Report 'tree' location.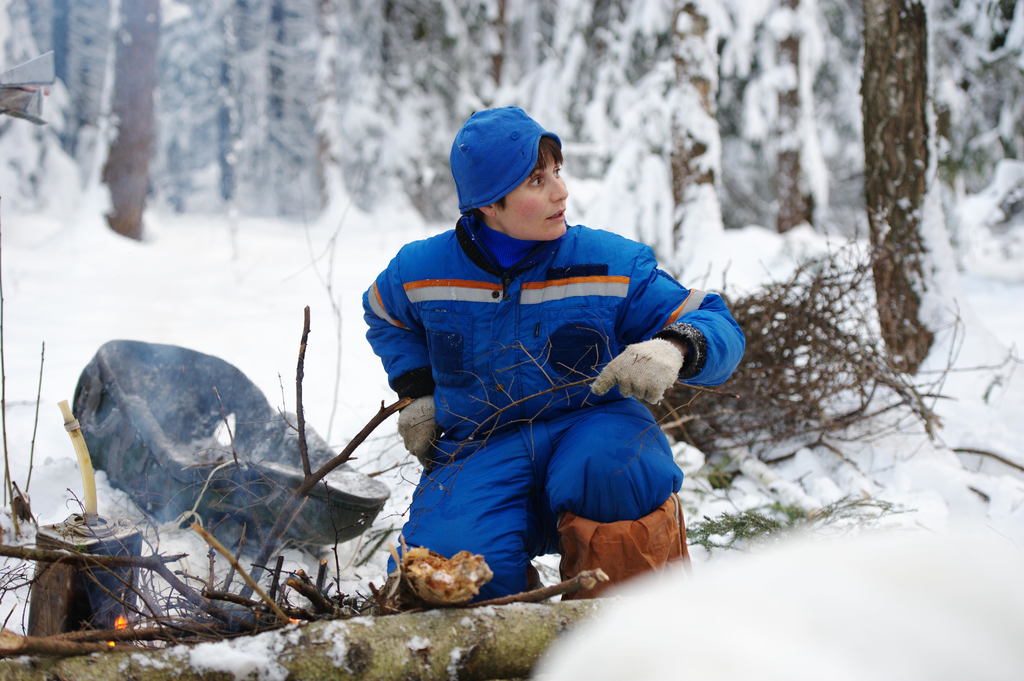
Report: 666,0,726,288.
